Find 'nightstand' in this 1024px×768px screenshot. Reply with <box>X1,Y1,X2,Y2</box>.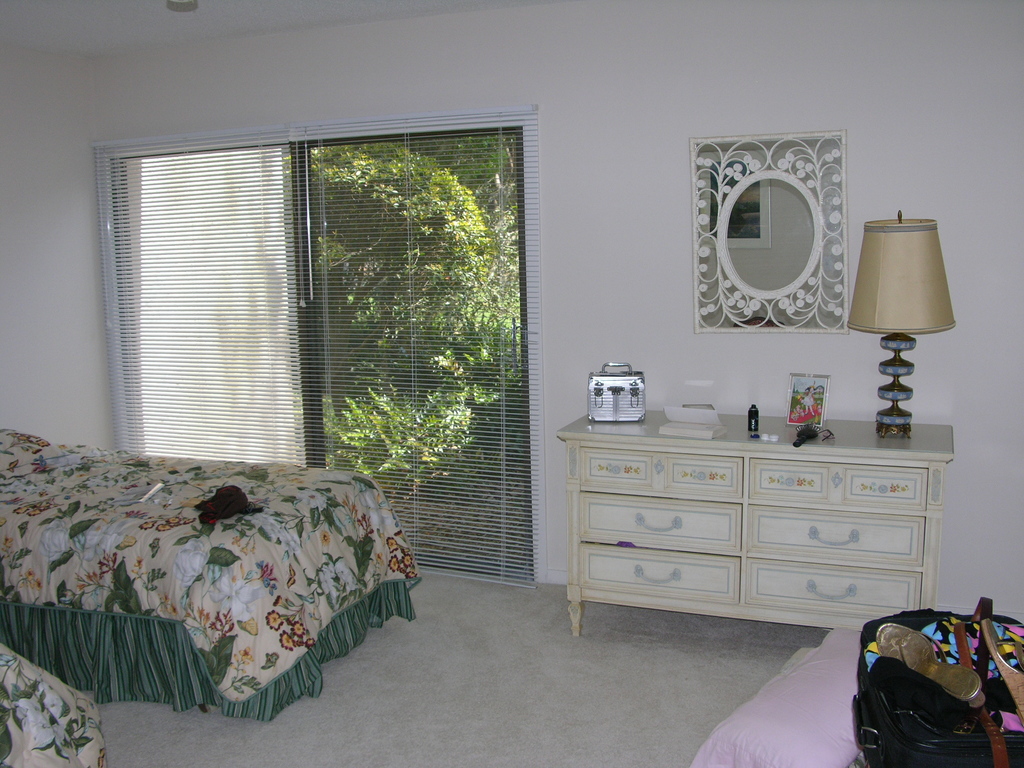
<box>554,390,932,672</box>.
